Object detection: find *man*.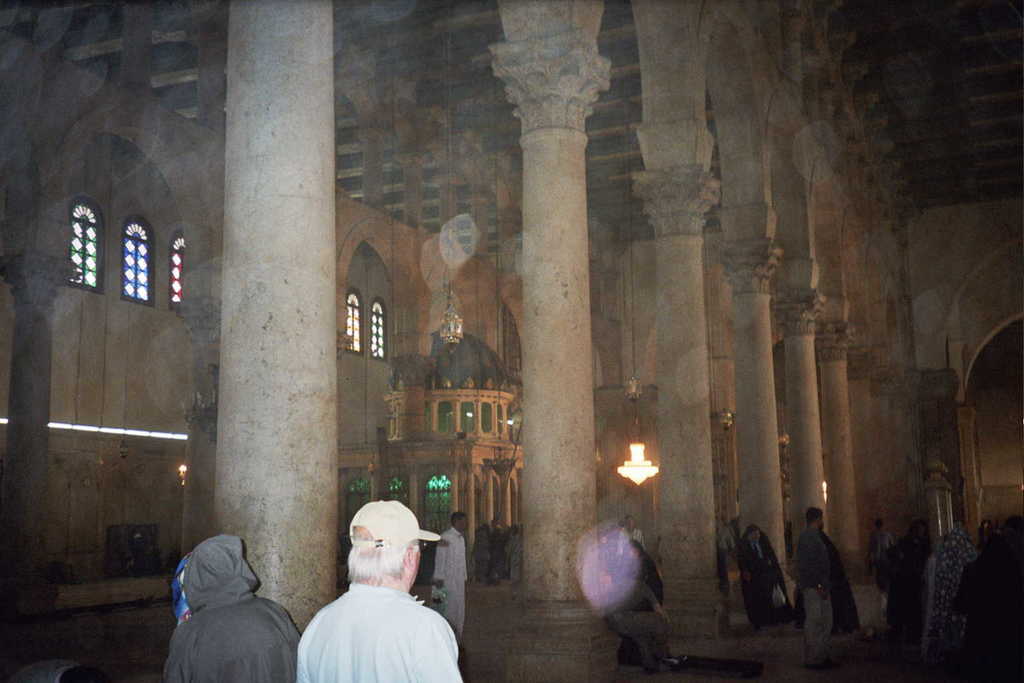
[433,506,467,638].
